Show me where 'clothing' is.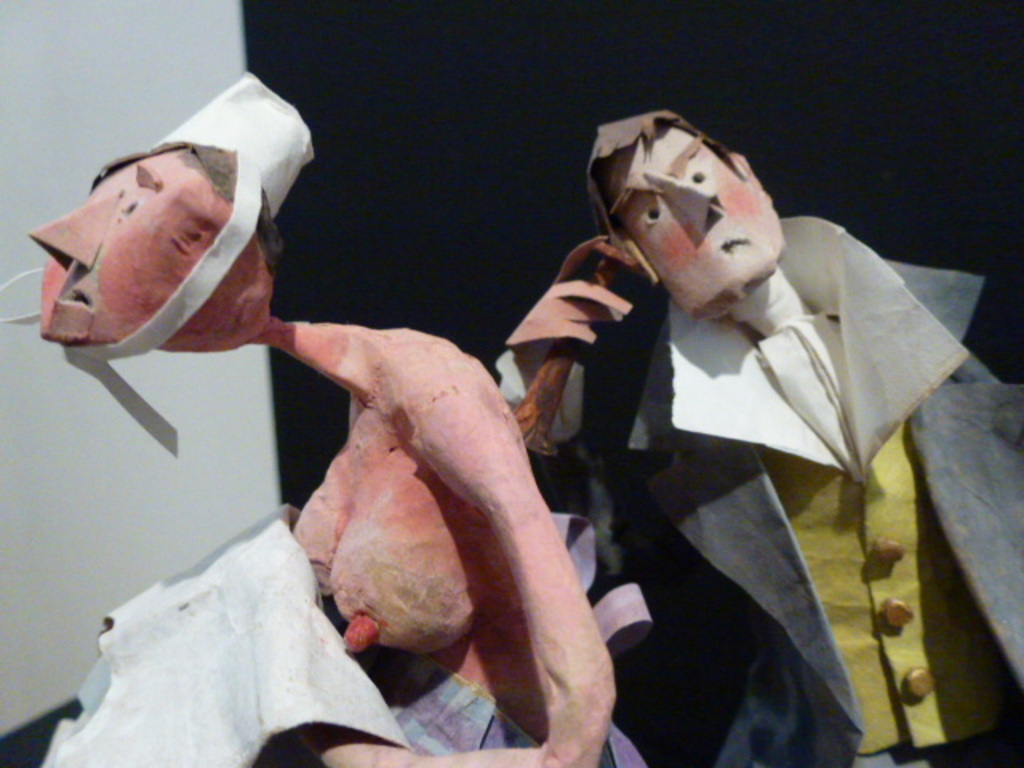
'clothing' is at l=230, t=0, r=1022, b=533.
